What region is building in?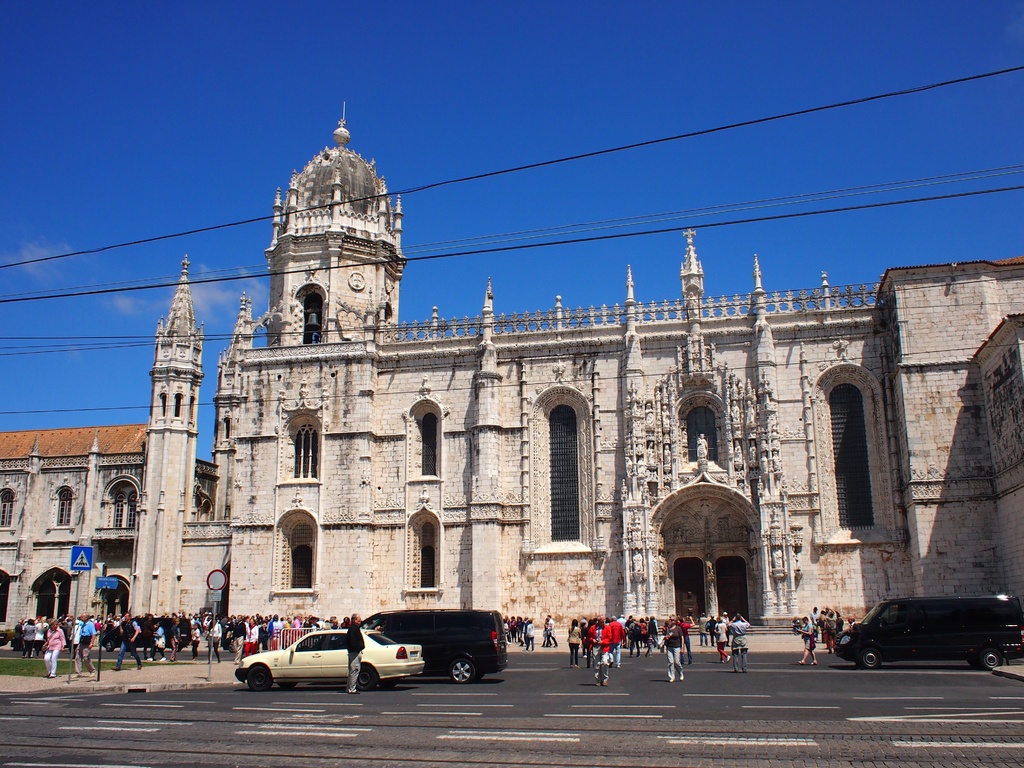
{"left": 0, "top": 424, "right": 148, "bottom": 646}.
